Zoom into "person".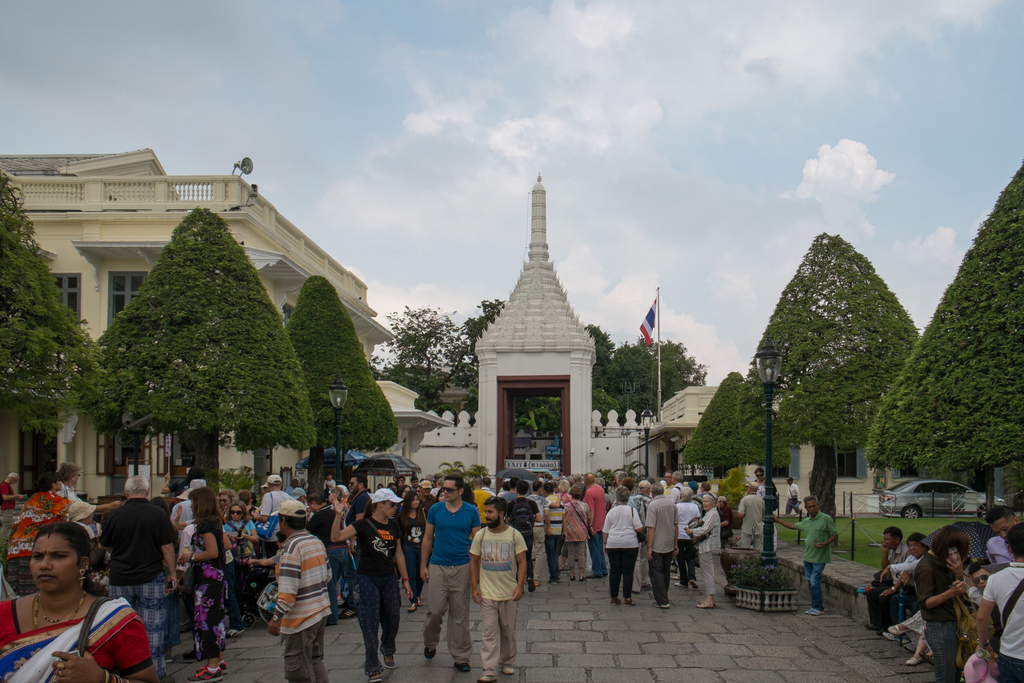
Zoom target: [0,523,157,682].
